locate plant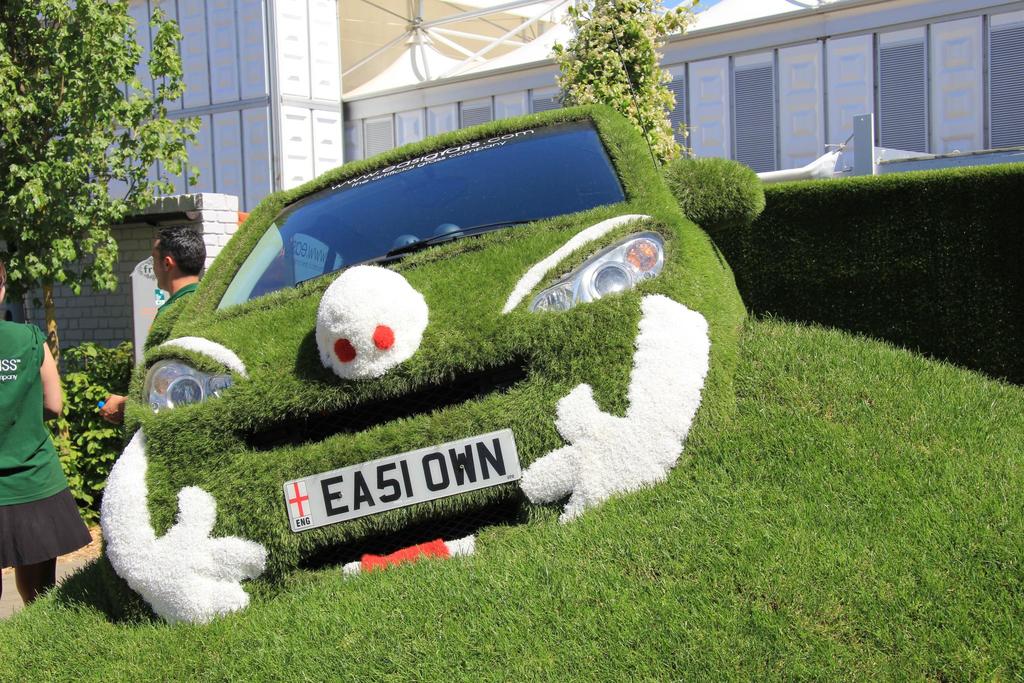
[20,340,153,527]
